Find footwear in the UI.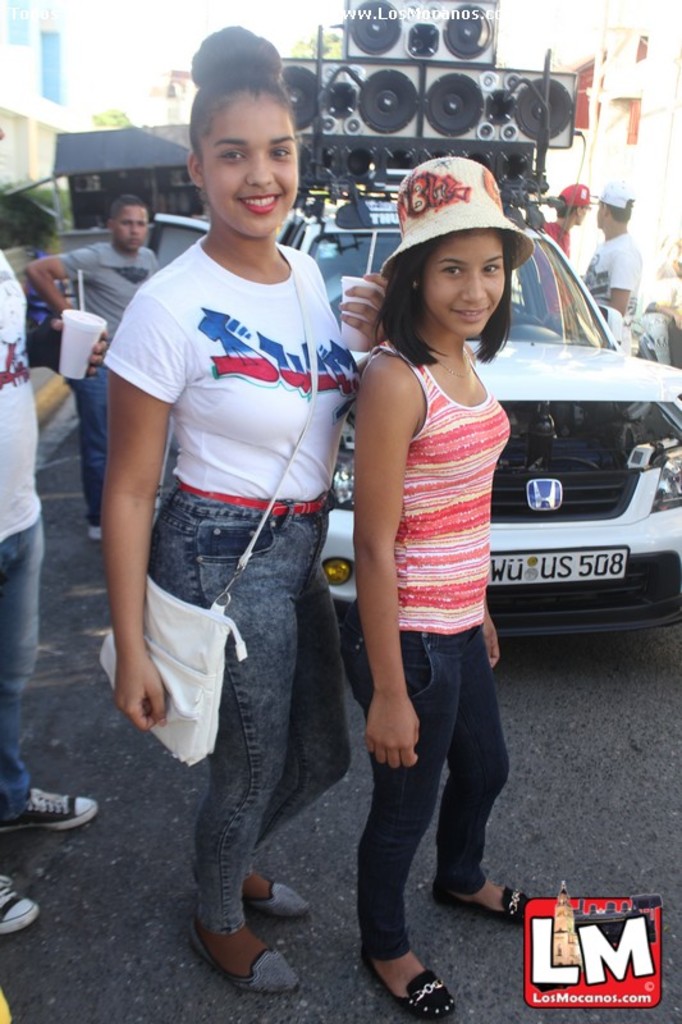
UI element at pyautogui.locateOnScreen(0, 785, 97, 836).
